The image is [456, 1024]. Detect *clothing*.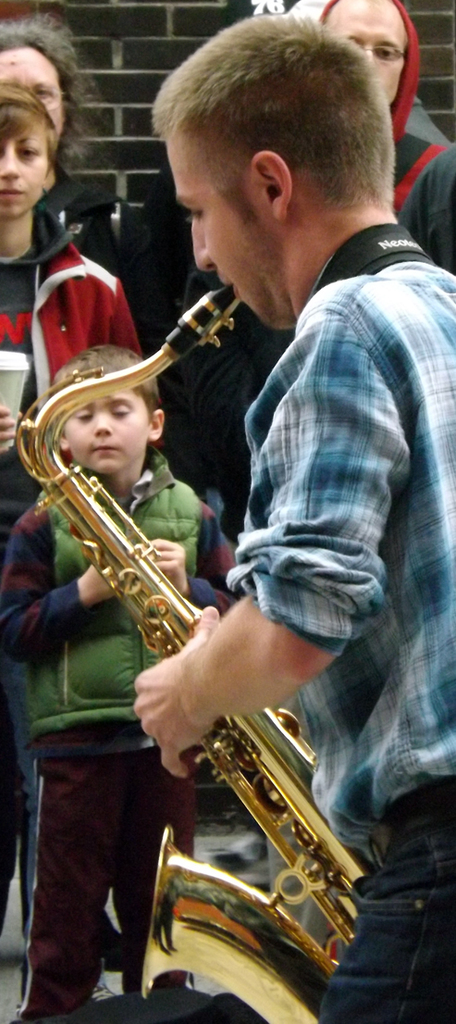
Detection: l=133, t=145, r=199, b=473.
